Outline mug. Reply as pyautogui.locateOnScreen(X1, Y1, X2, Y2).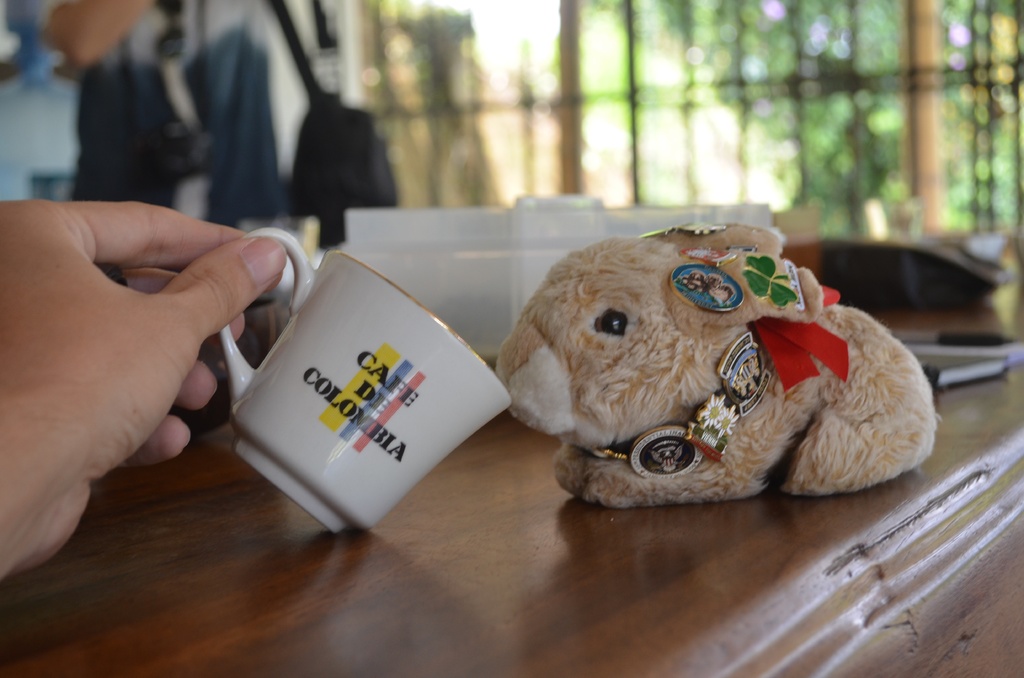
pyautogui.locateOnScreen(222, 227, 516, 540).
